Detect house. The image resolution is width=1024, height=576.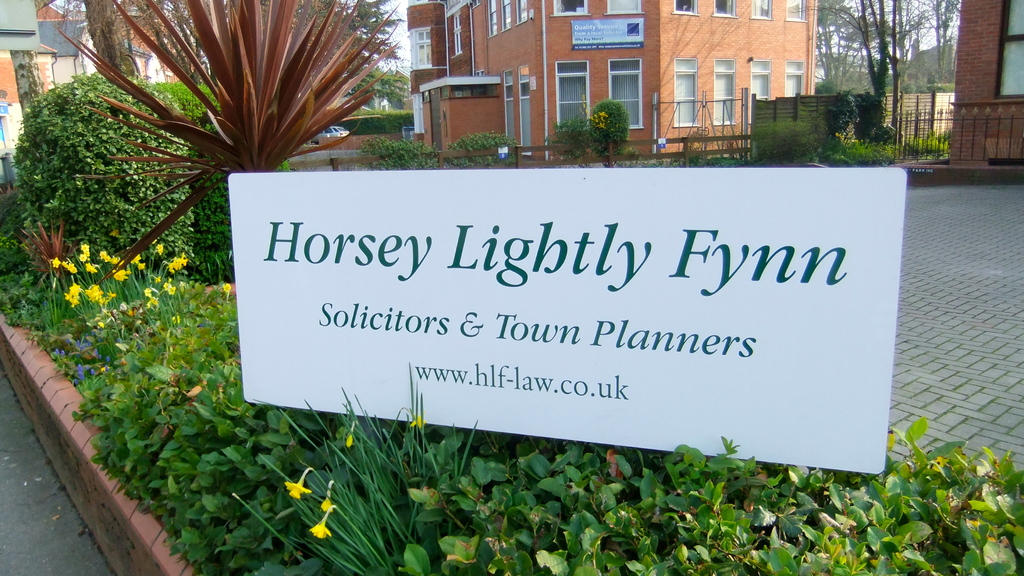
rect(28, 0, 85, 95).
